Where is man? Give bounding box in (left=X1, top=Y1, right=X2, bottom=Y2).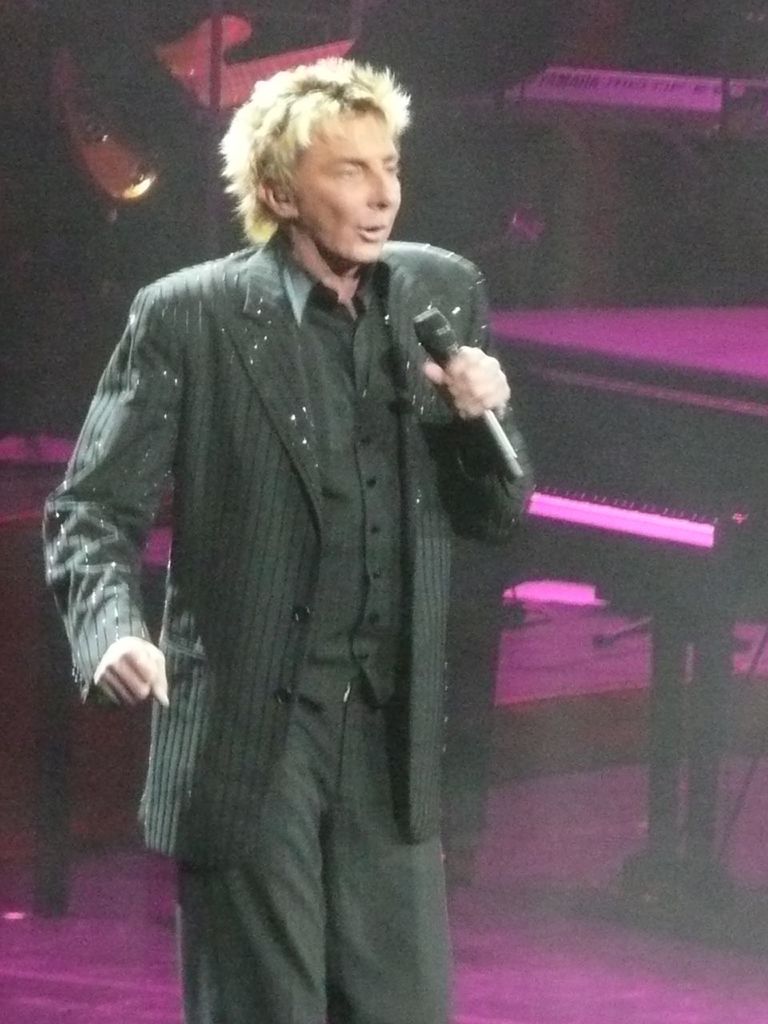
(left=58, top=29, right=528, bottom=972).
